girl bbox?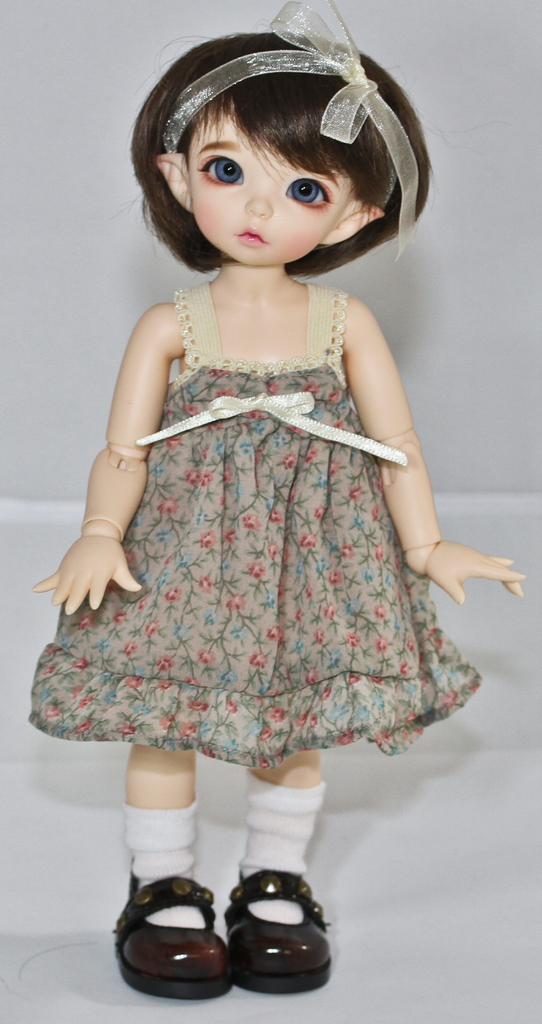
rect(21, 31, 513, 991)
